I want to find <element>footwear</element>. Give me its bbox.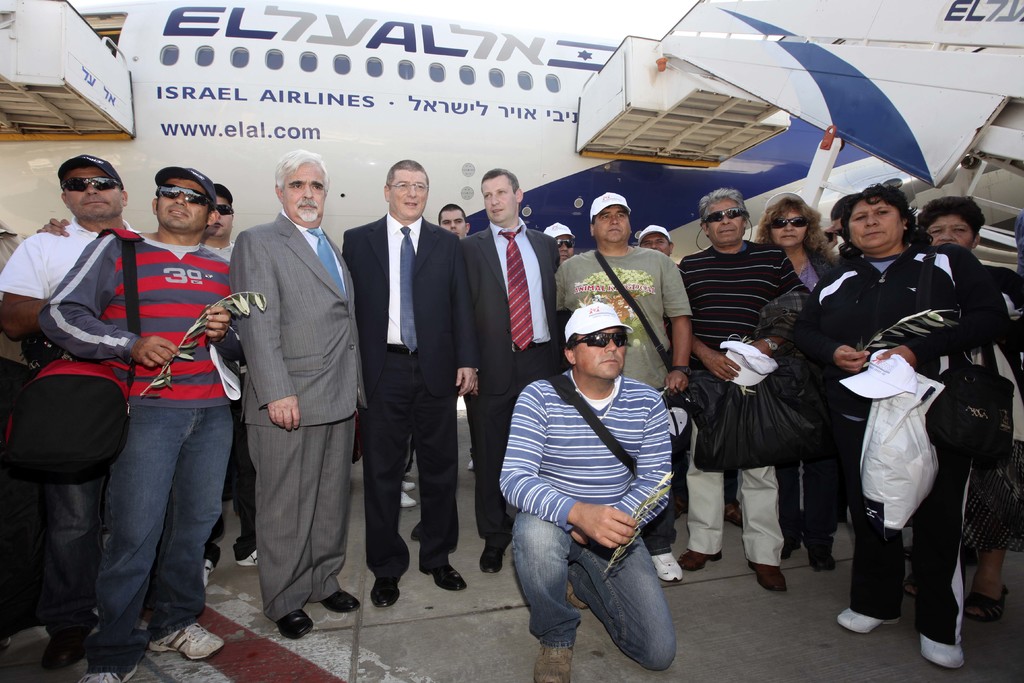
x1=749, y1=562, x2=792, y2=594.
